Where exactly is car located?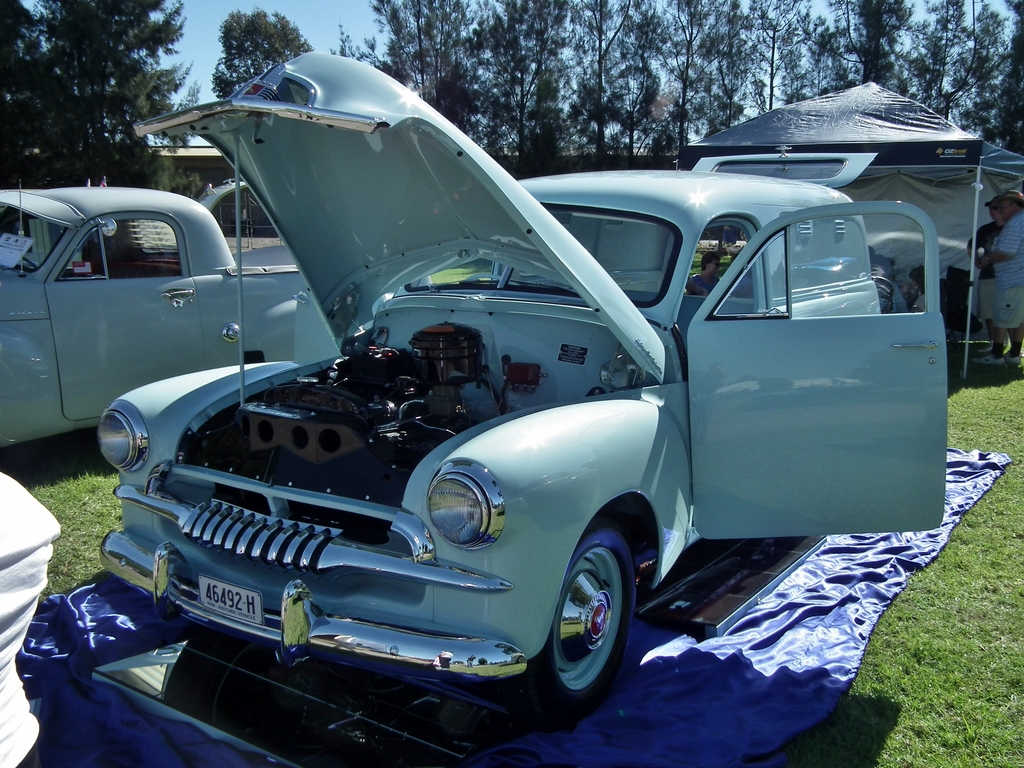
Its bounding box is box(97, 44, 947, 696).
